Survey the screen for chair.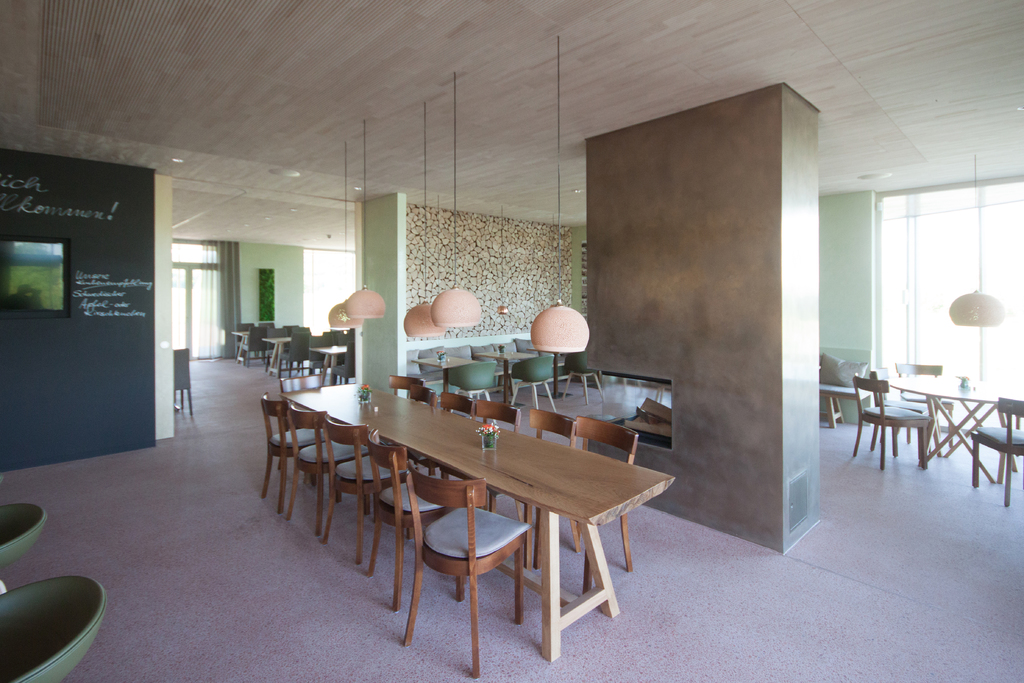
Survey found: (399,457,524,680).
